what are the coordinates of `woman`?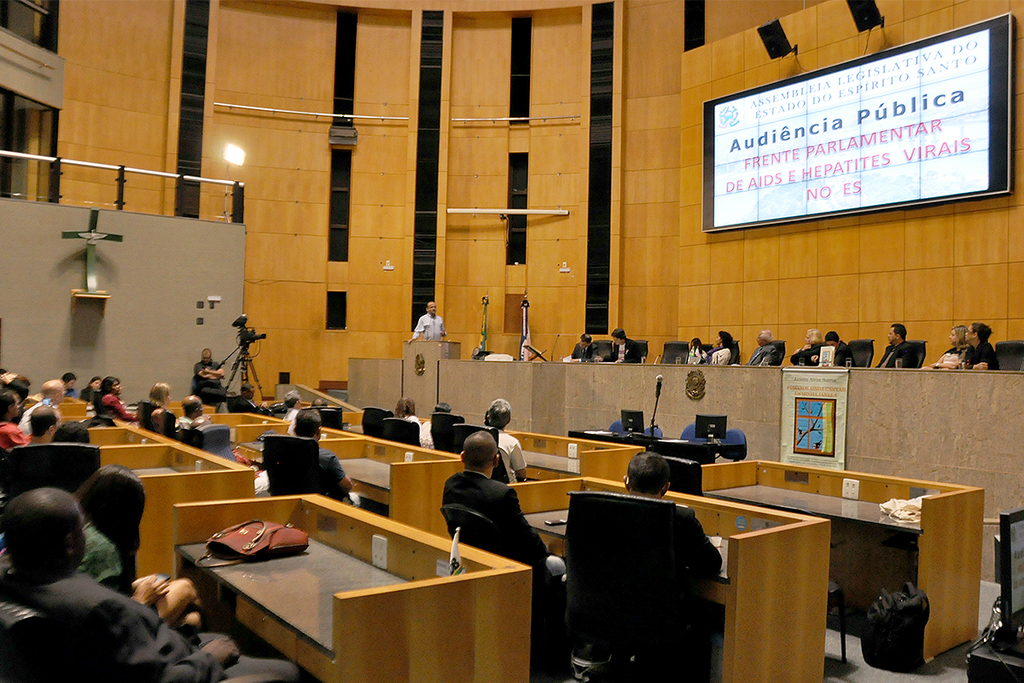
crop(928, 327, 968, 372).
